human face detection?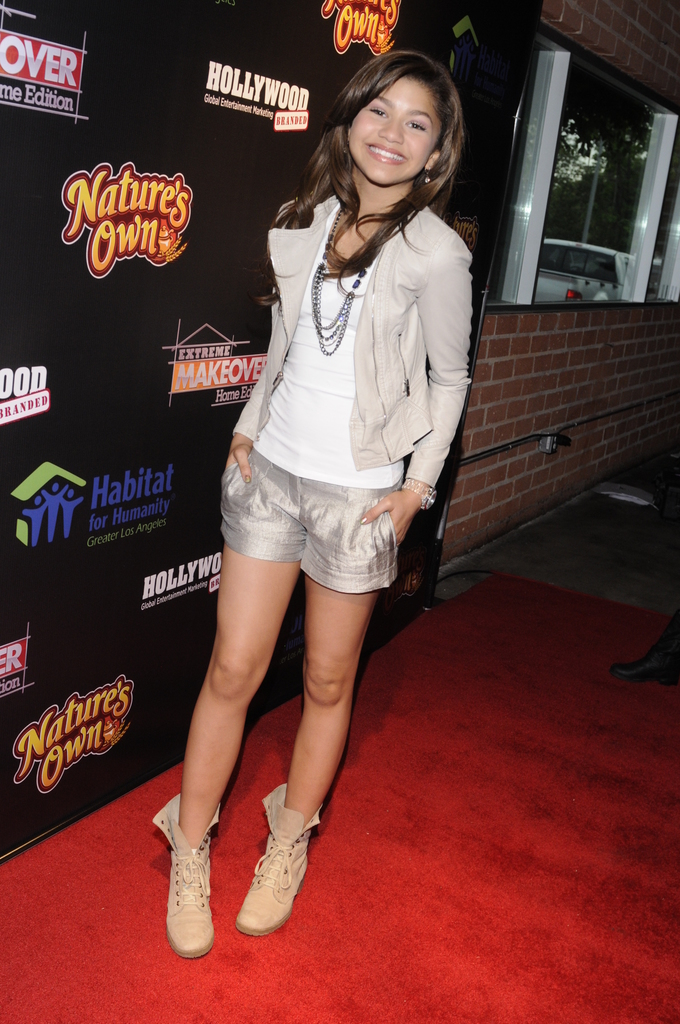
bbox(348, 78, 433, 183)
